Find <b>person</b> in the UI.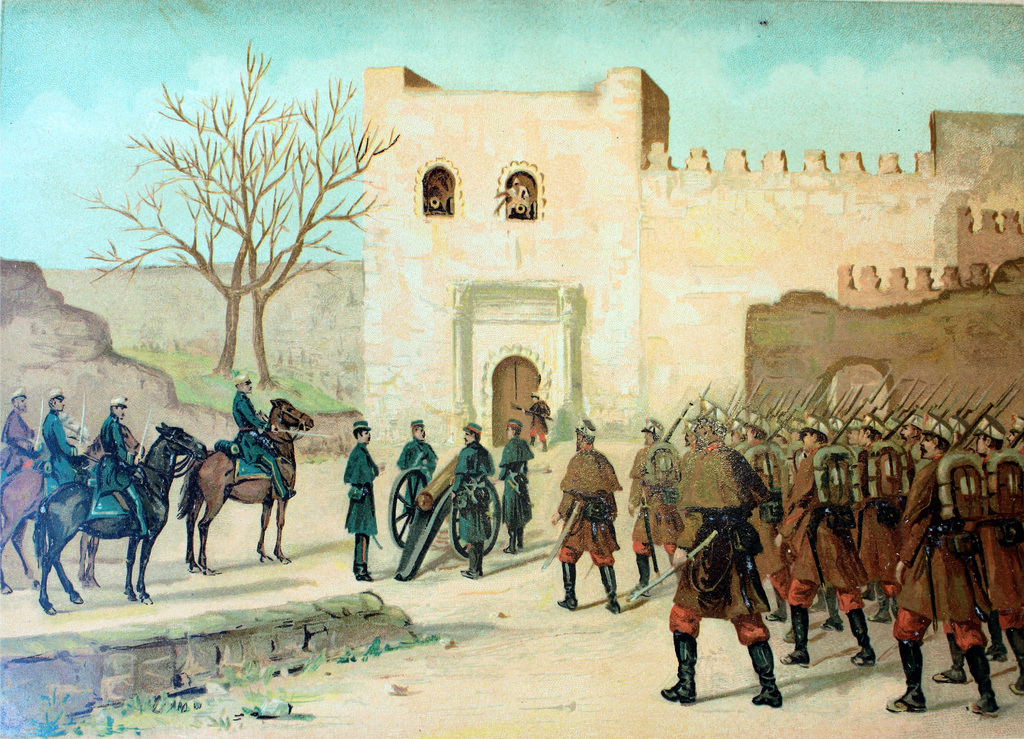
UI element at 881, 407, 935, 585.
